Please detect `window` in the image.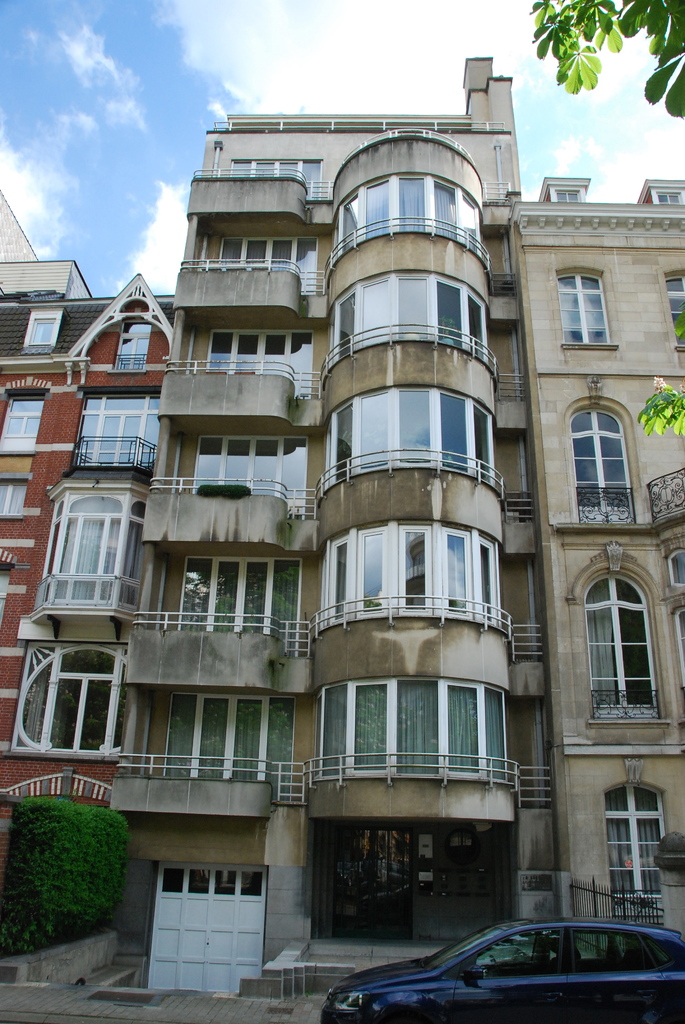
(324,265,492,375).
